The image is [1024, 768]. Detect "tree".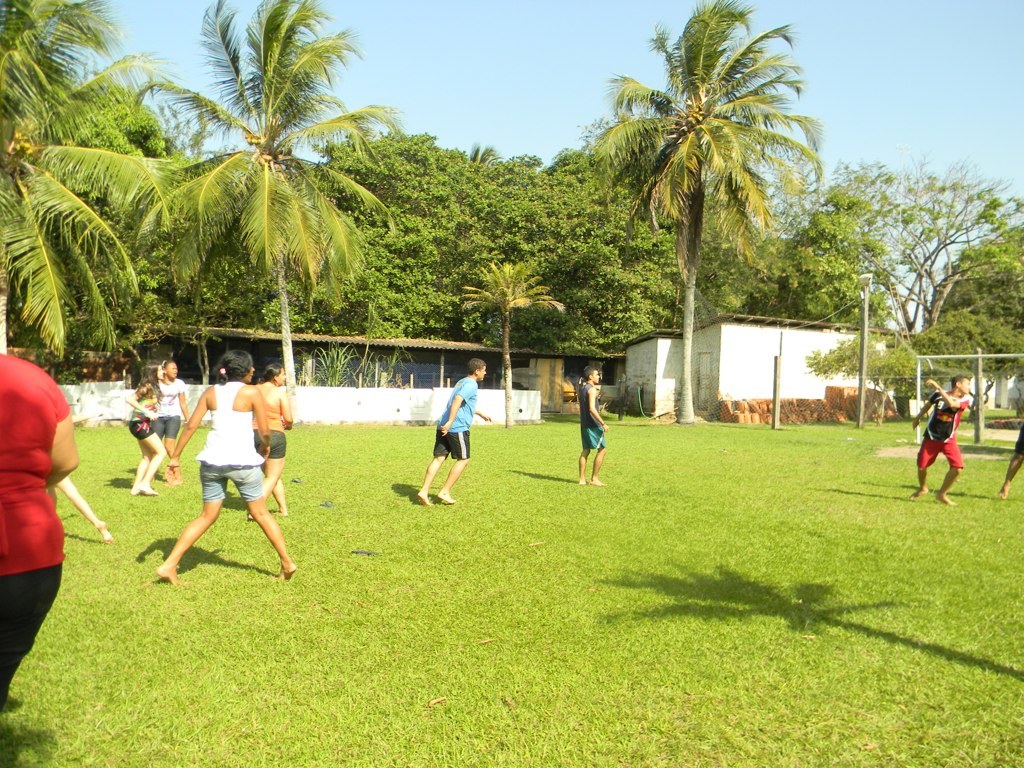
Detection: [left=136, top=0, right=404, bottom=423].
